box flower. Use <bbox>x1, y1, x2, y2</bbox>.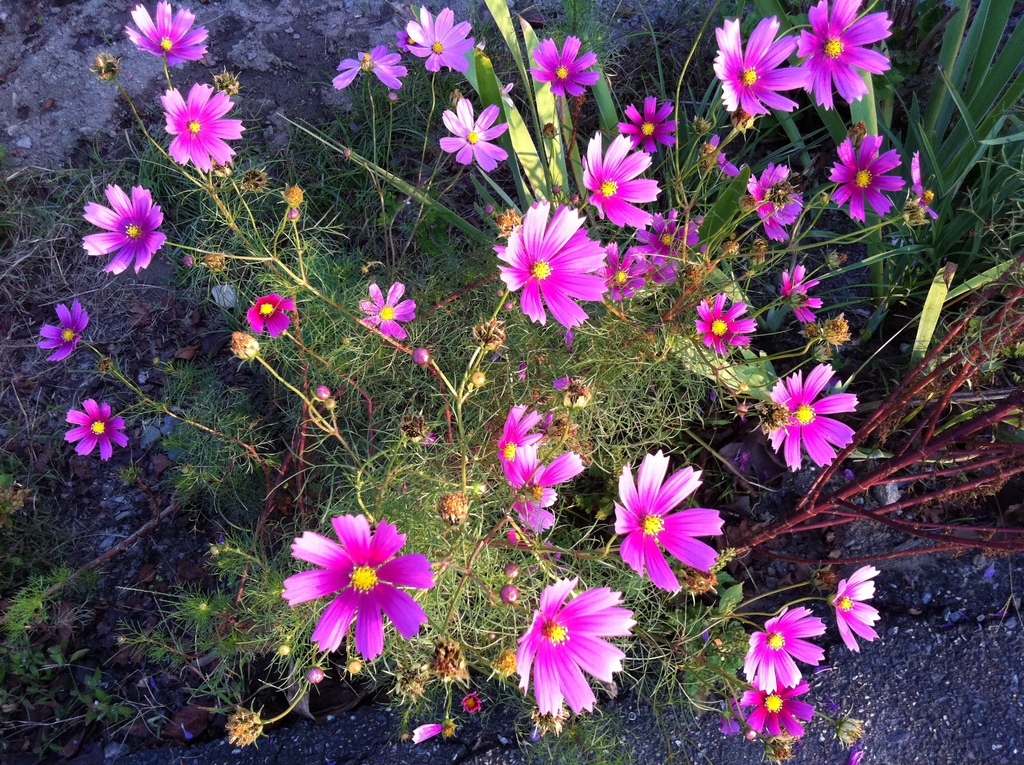
<bbox>67, 400, 129, 461</bbox>.
